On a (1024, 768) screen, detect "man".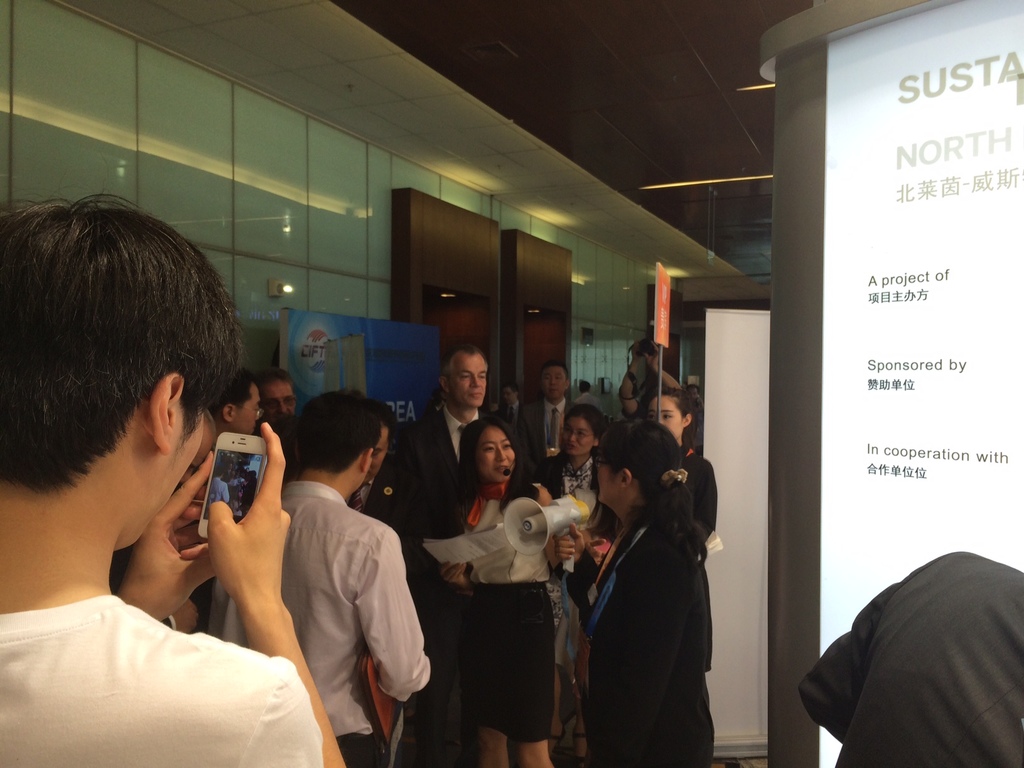
detection(512, 362, 575, 476).
